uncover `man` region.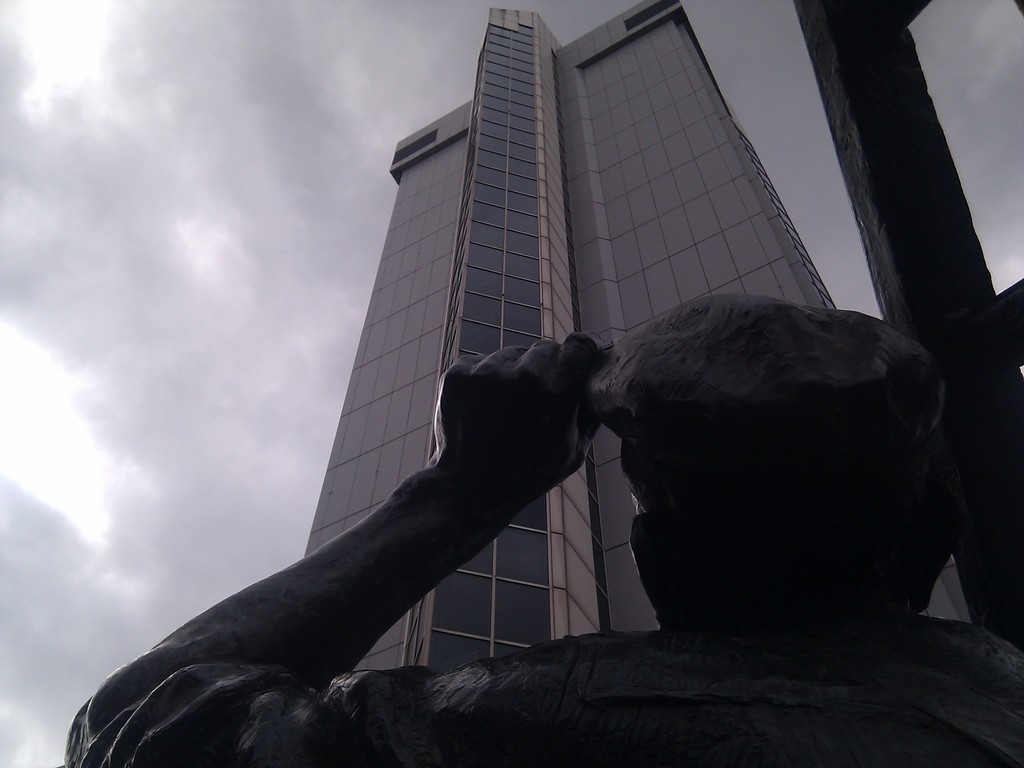
Uncovered: [180,210,964,752].
